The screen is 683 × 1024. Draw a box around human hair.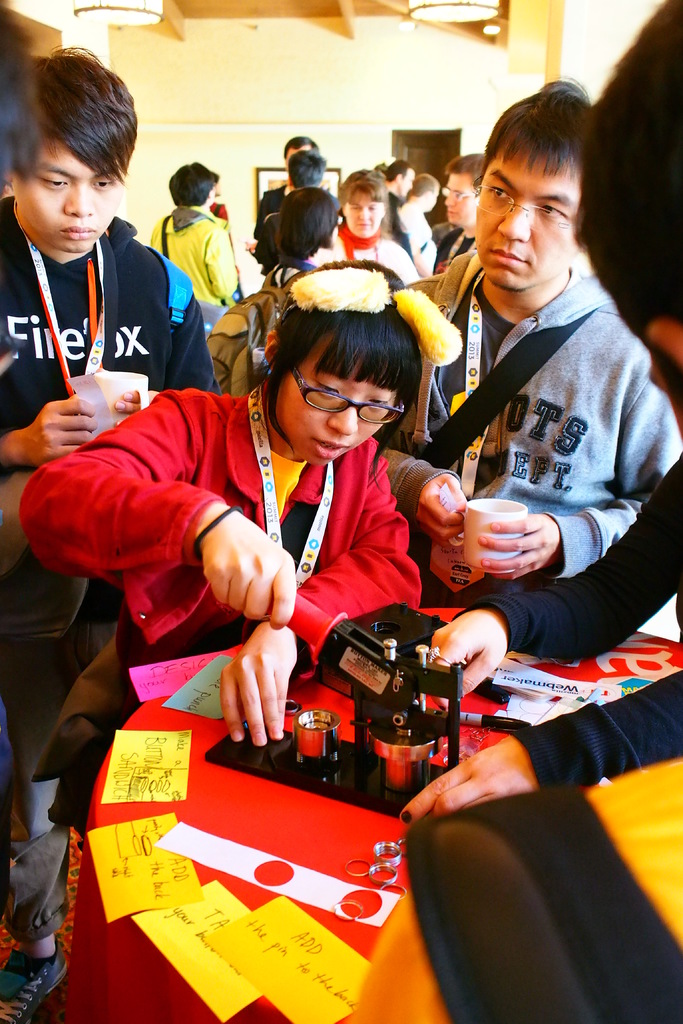
(229,255,423,490).
